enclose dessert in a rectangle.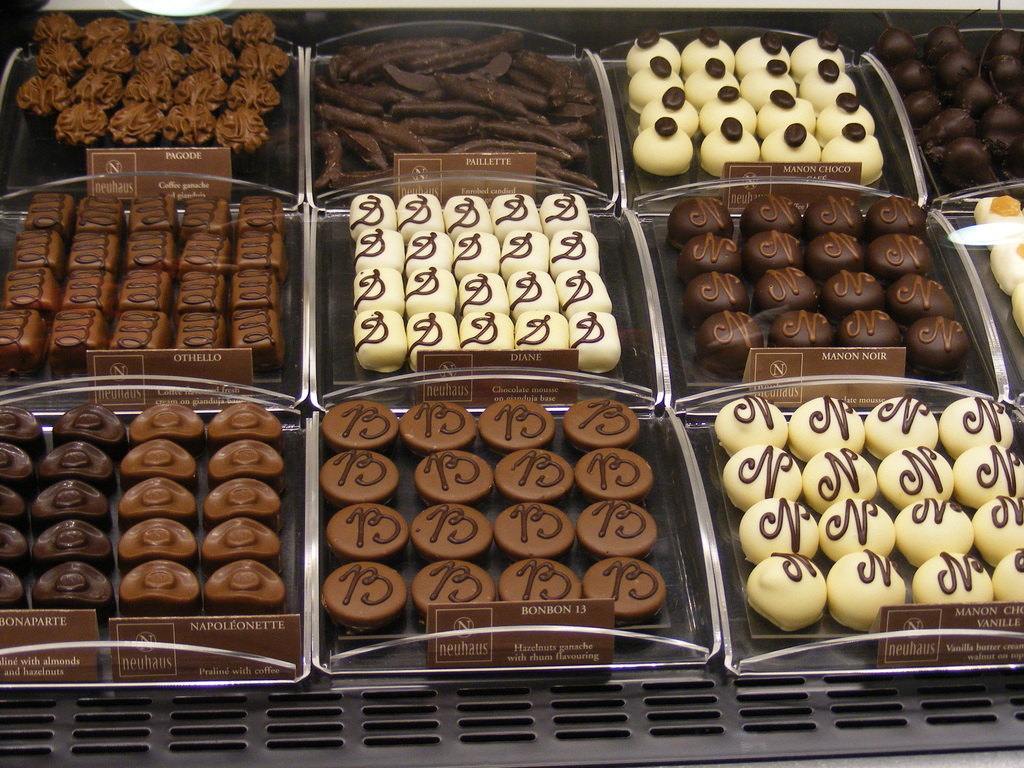
223,303,274,354.
